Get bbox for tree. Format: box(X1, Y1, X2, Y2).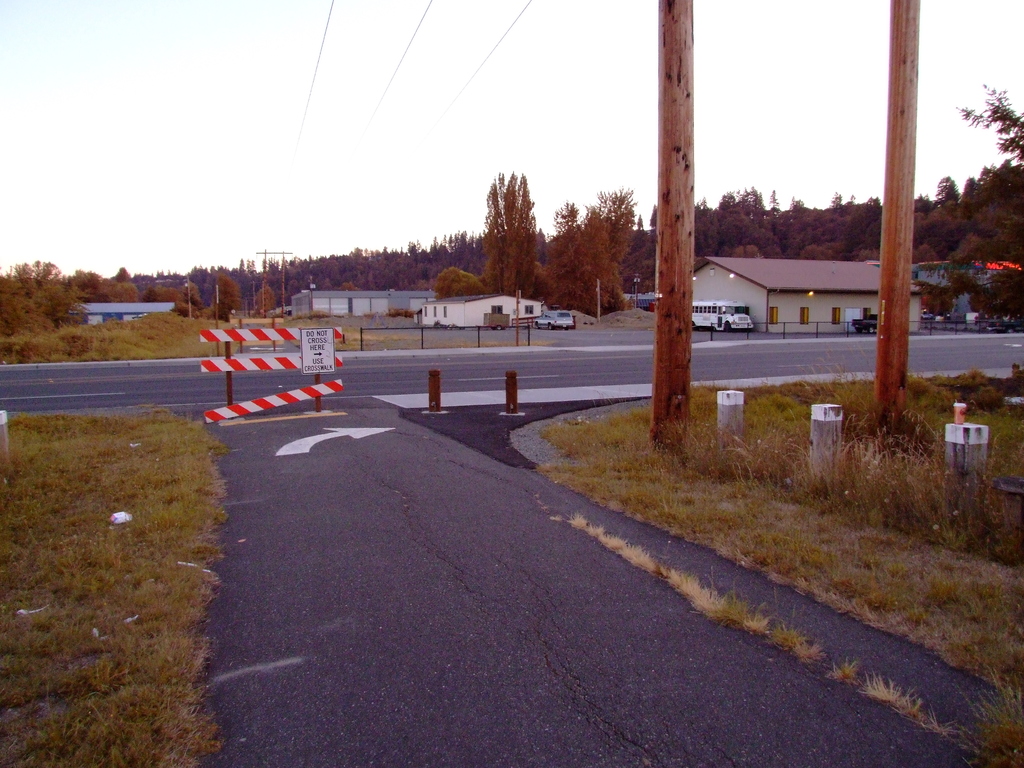
box(716, 181, 764, 256).
